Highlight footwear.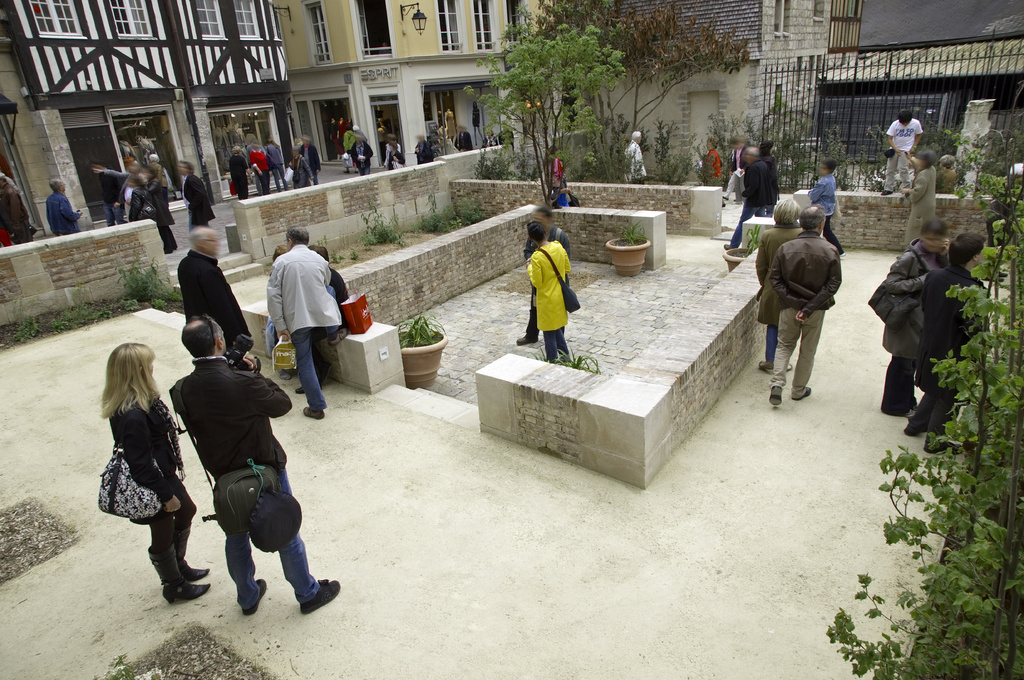
Highlighted region: bbox=(767, 386, 781, 407).
